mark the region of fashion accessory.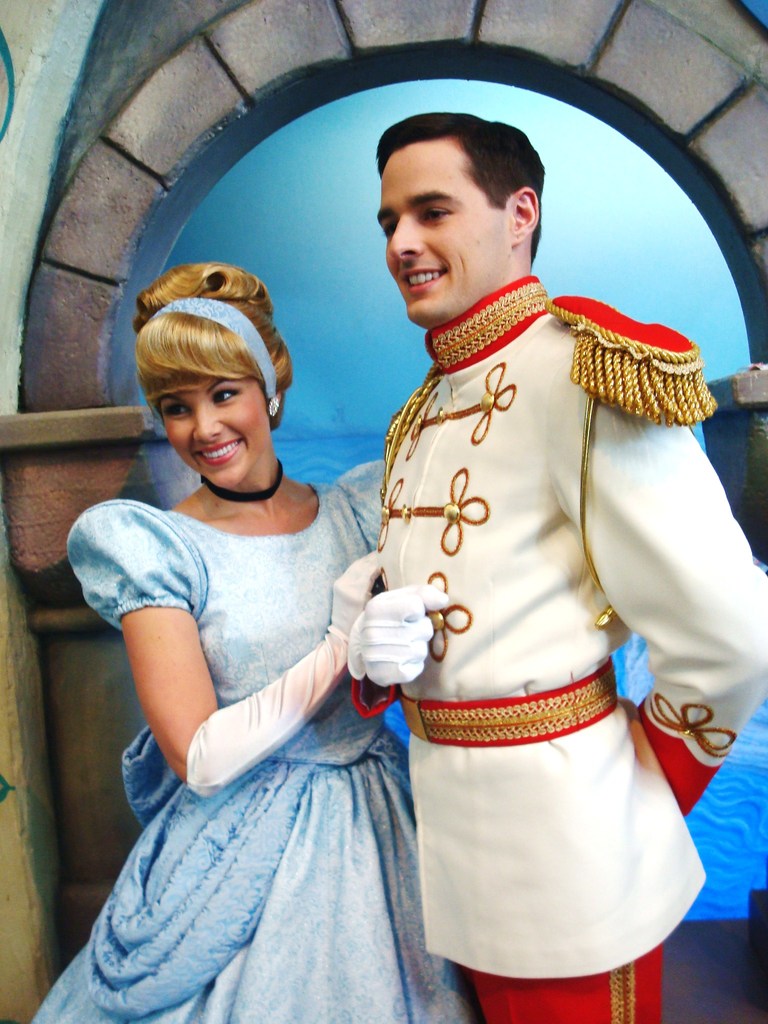
Region: locate(265, 394, 282, 422).
